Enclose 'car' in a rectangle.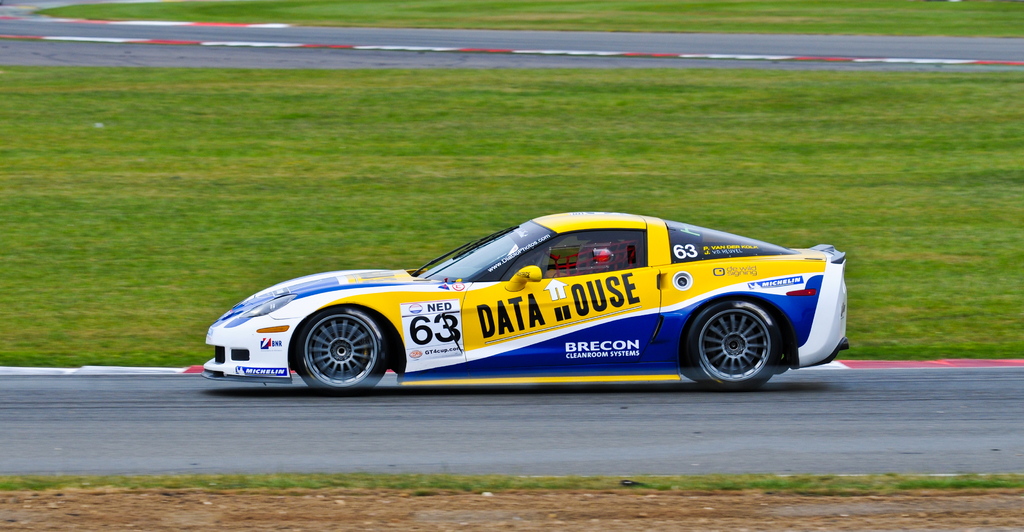
179,202,844,403.
